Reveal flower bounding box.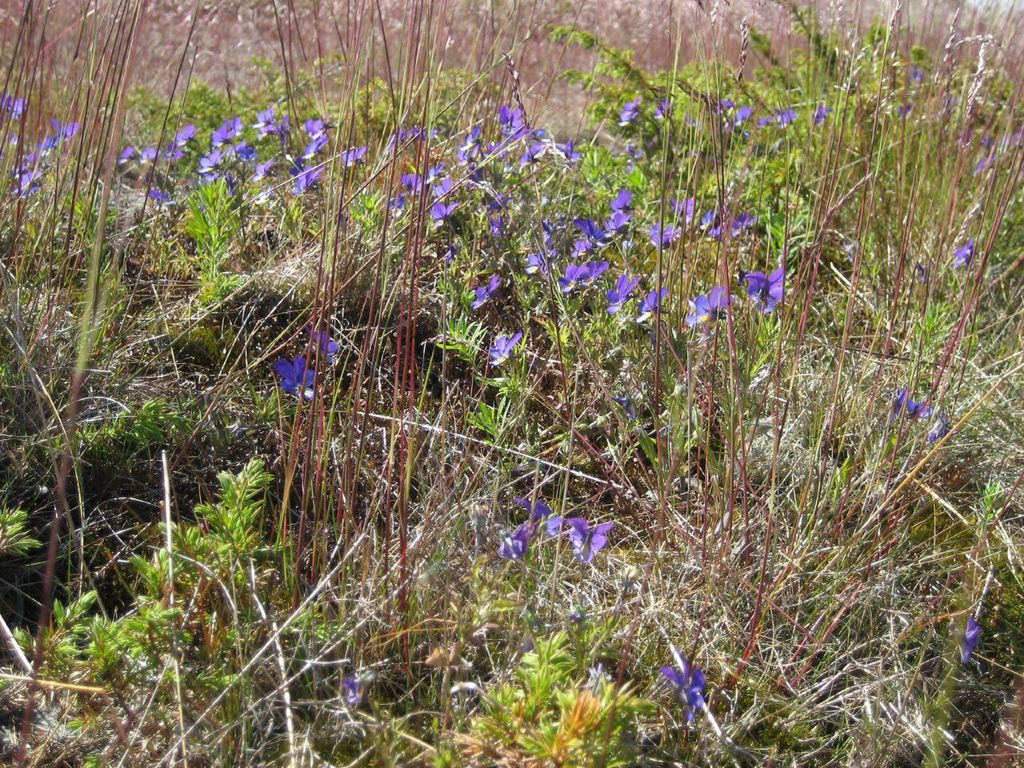
Revealed: region(577, 506, 602, 554).
